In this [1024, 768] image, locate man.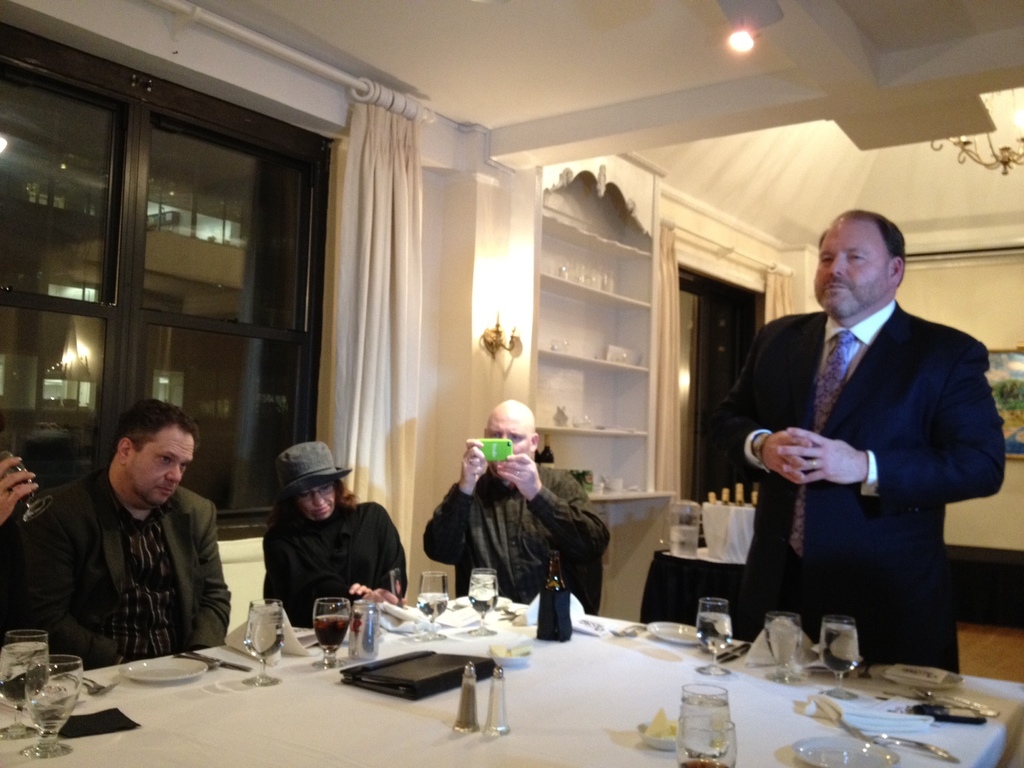
Bounding box: locate(716, 209, 1004, 673).
